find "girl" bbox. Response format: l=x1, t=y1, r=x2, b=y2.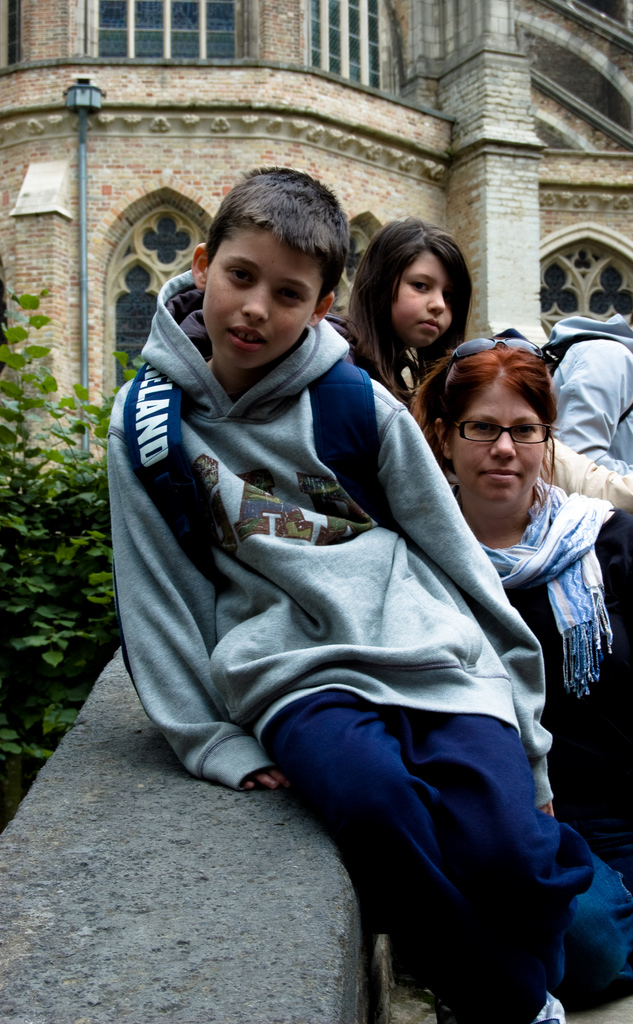
l=320, t=212, r=477, b=411.
